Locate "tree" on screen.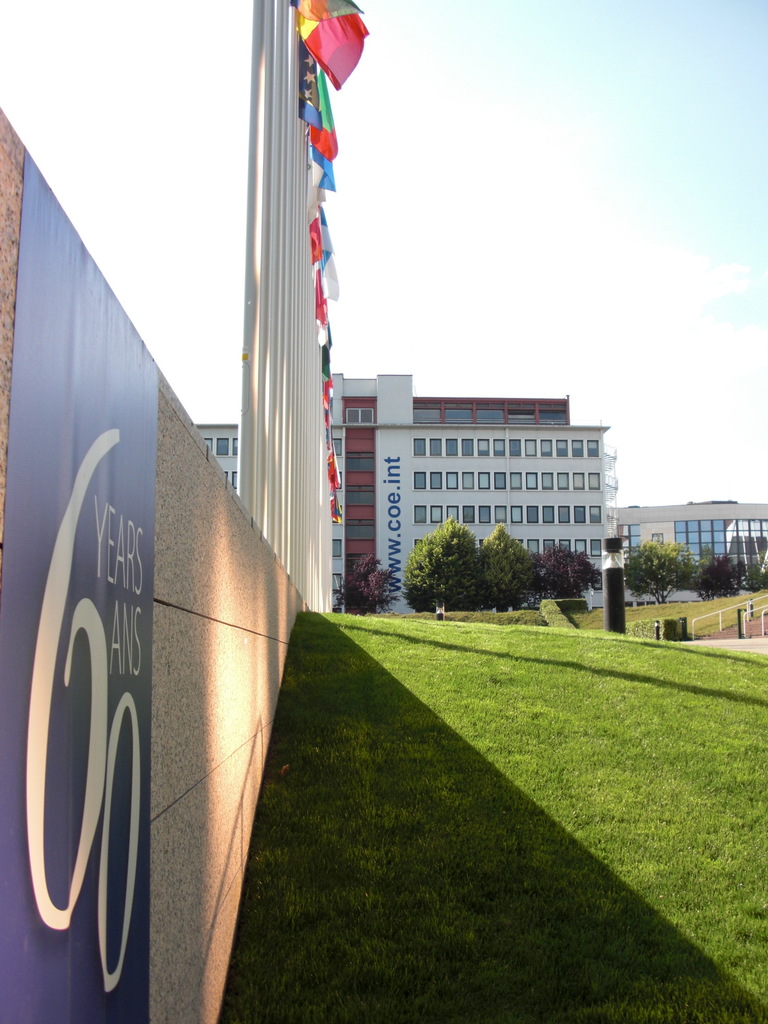
On screen at box=[524, 543, 605, 607].
